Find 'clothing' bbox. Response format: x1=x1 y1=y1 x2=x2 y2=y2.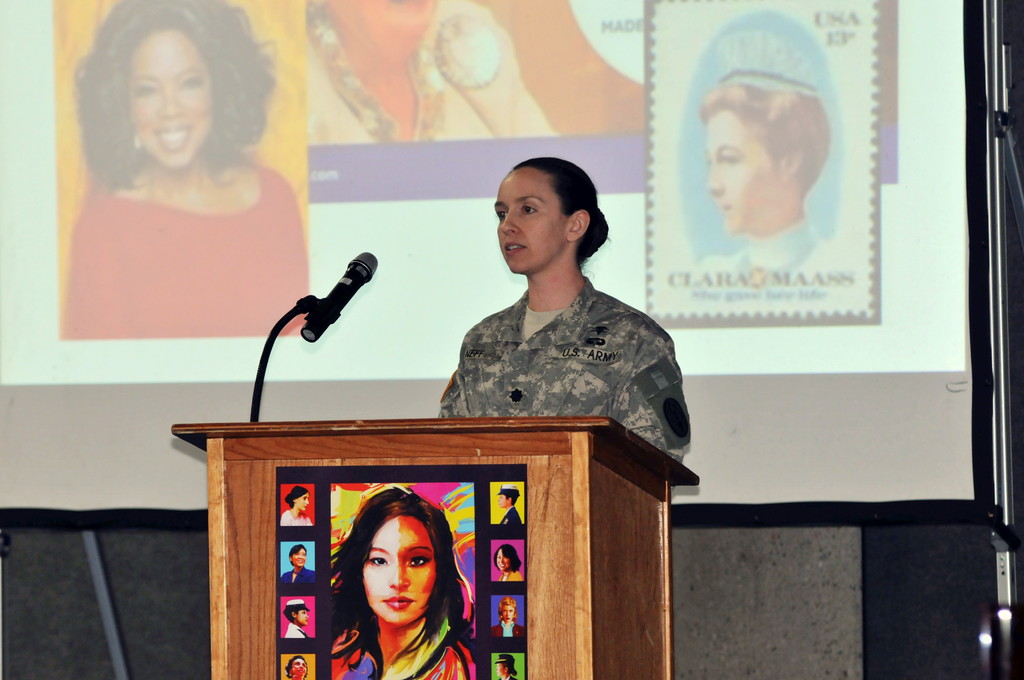
x1=493 y1=619 x2=528 y2=638.
